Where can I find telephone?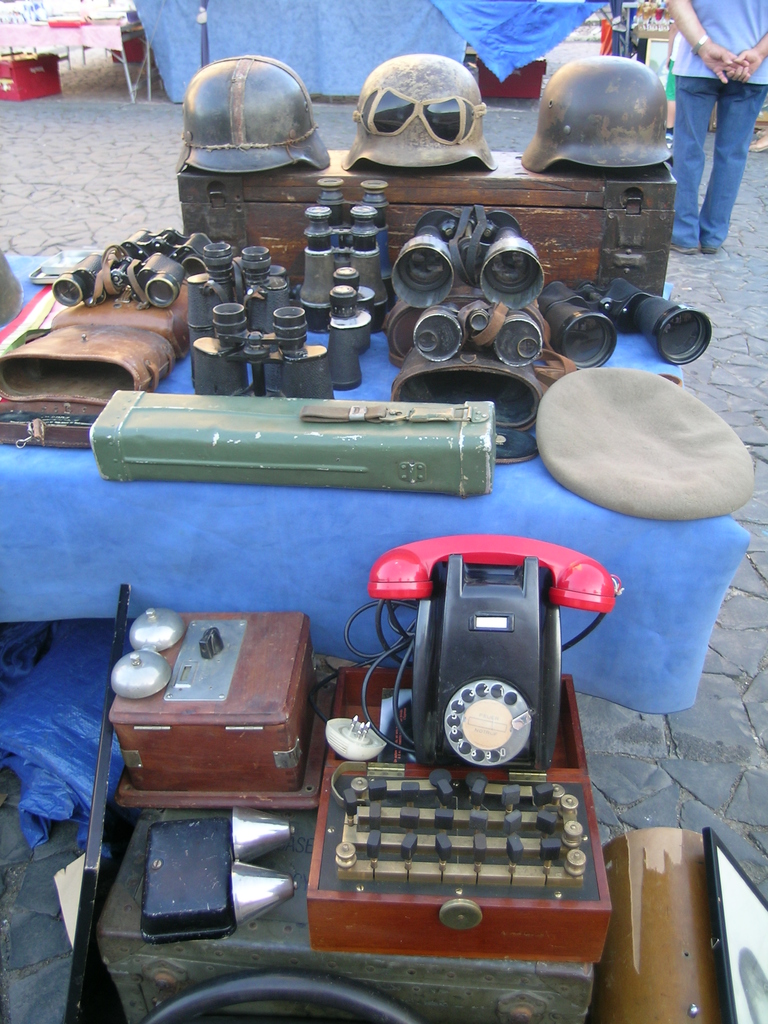
You can find it at x1=351, y1=531, x2=633, y2=774.
